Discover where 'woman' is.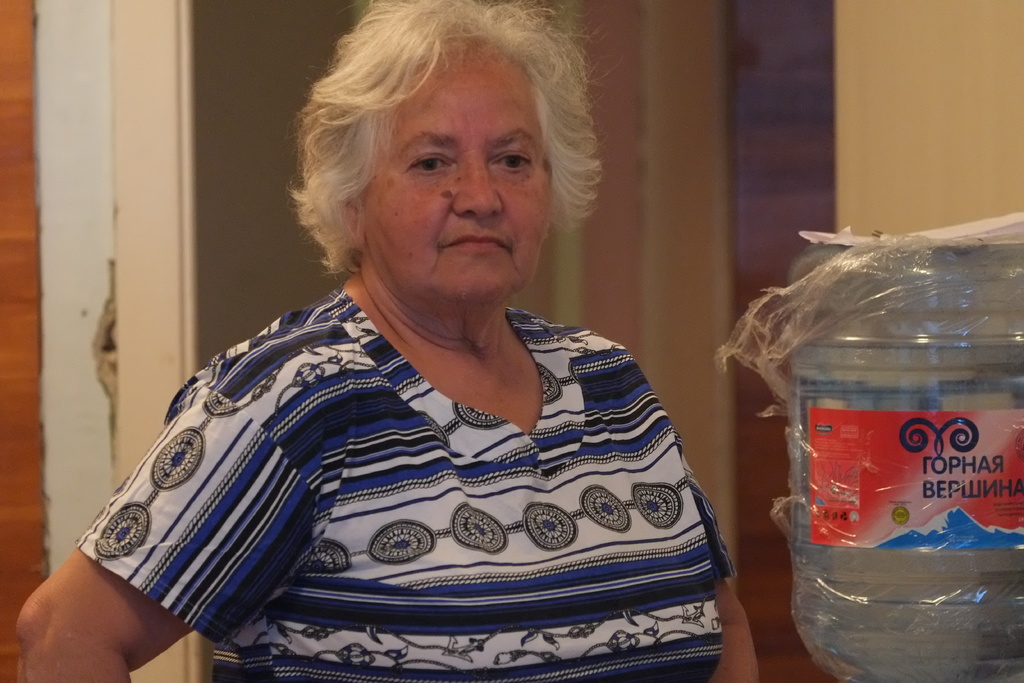
Discovered at bbox=[15, 0, 756, 682].
